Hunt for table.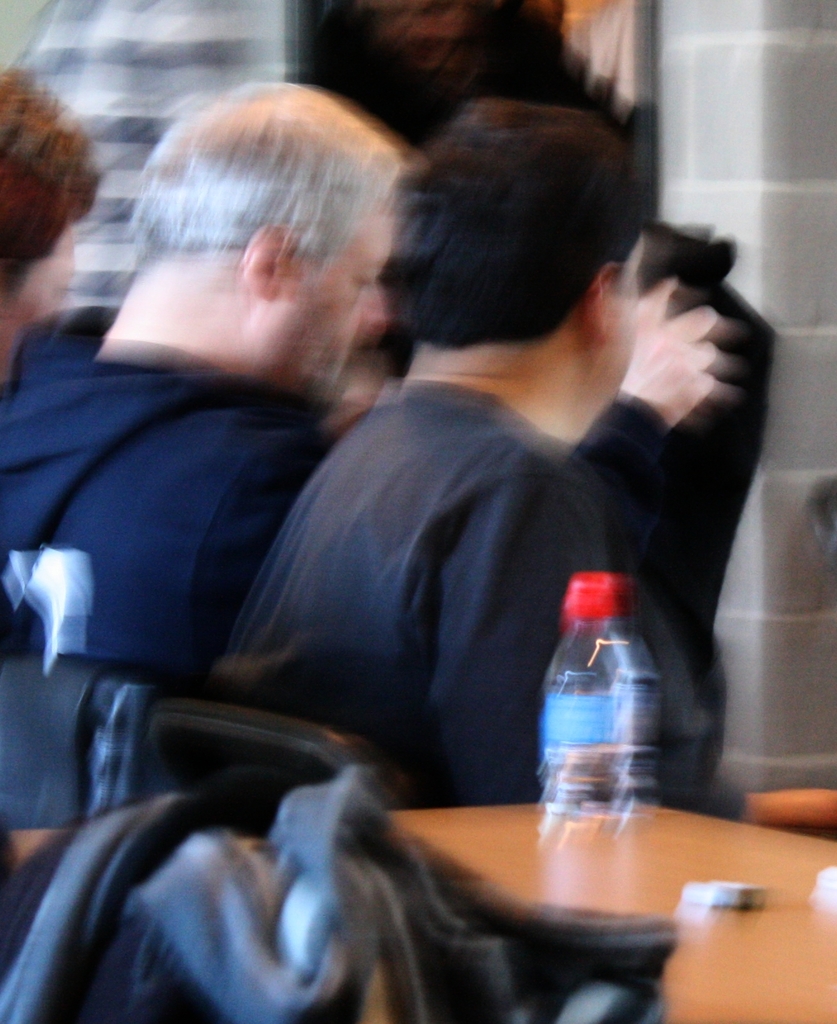
Hunted down at select_region(340, 781, 828, 1016).
